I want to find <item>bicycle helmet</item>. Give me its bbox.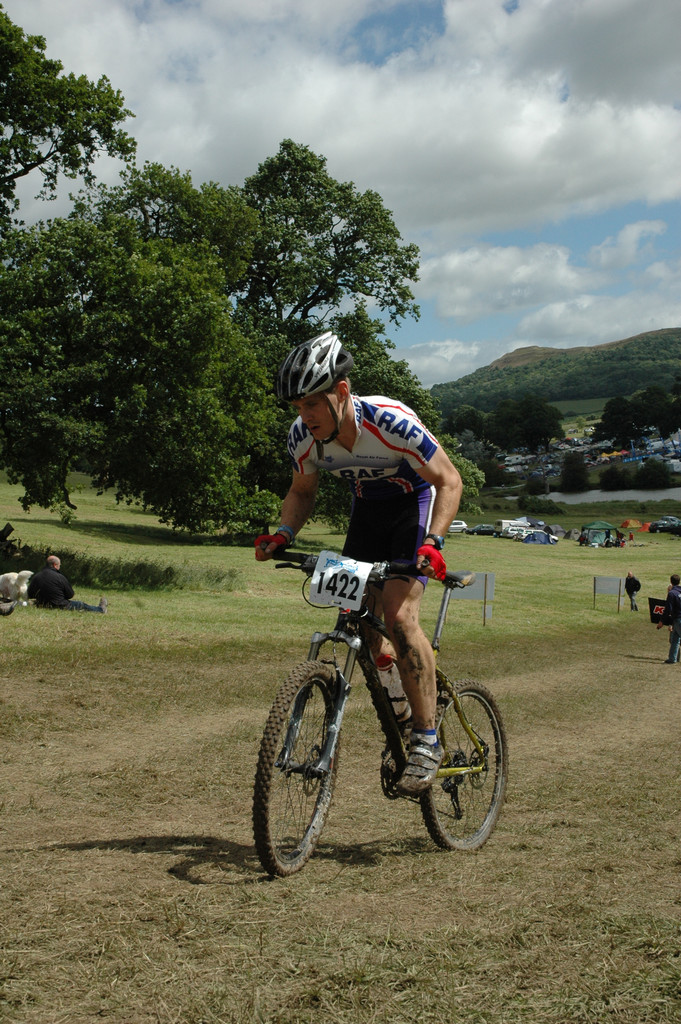
<box>280,325,347,397</box>.
